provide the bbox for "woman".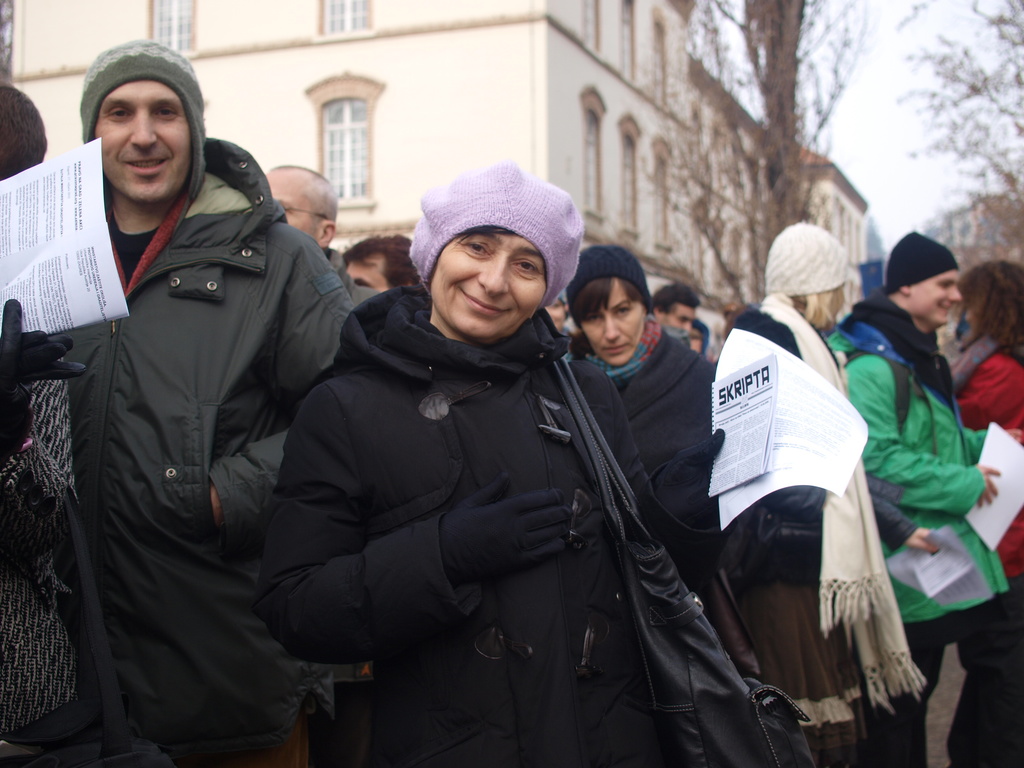
rect(565, 244, 762, 675).
